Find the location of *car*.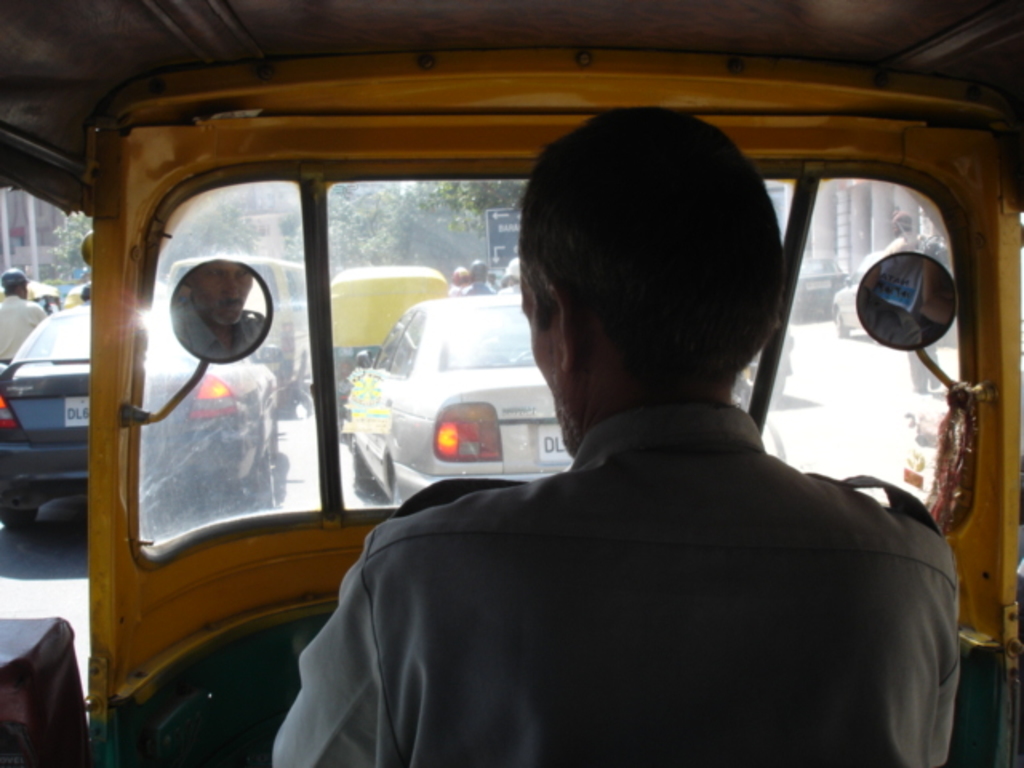
Location: select_region(789, 251, 838, 317).
